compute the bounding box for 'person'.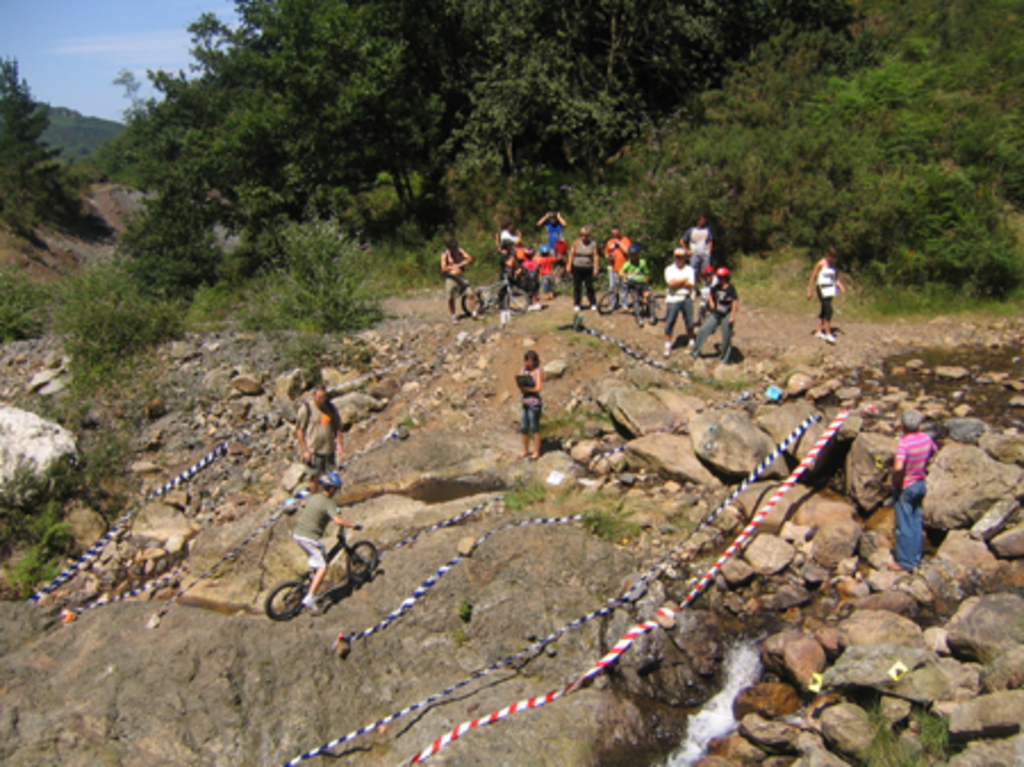
rect(273, 376, 339, 512).
